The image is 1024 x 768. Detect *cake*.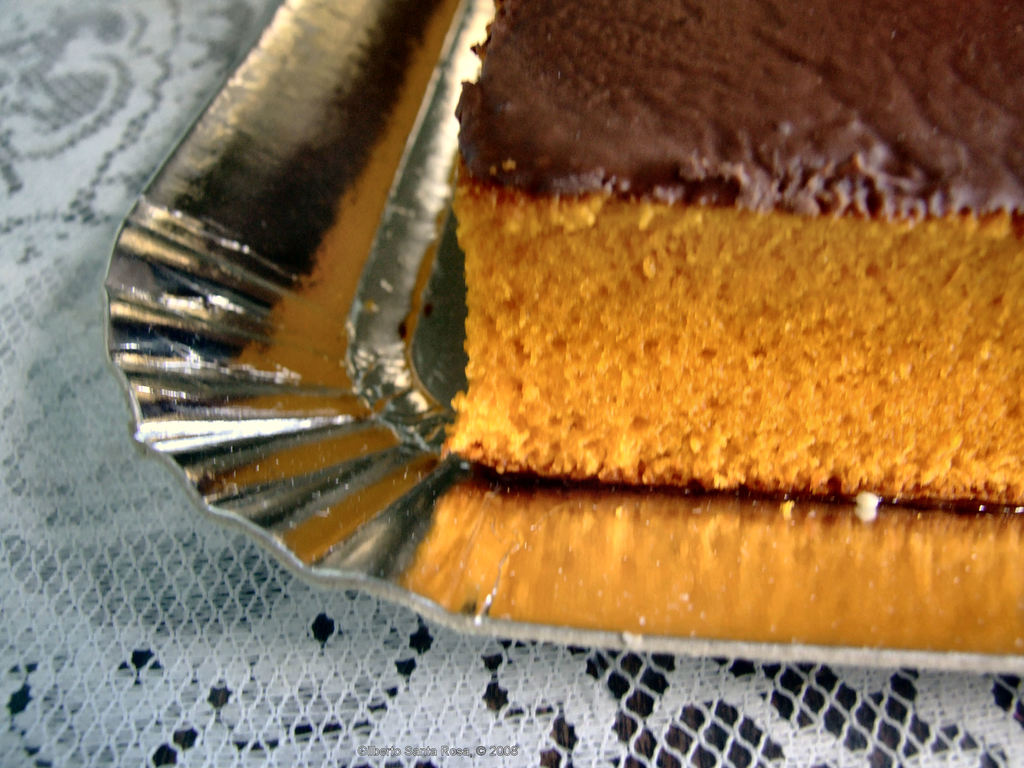
Detection: region(435, 0, 1023, 509).
